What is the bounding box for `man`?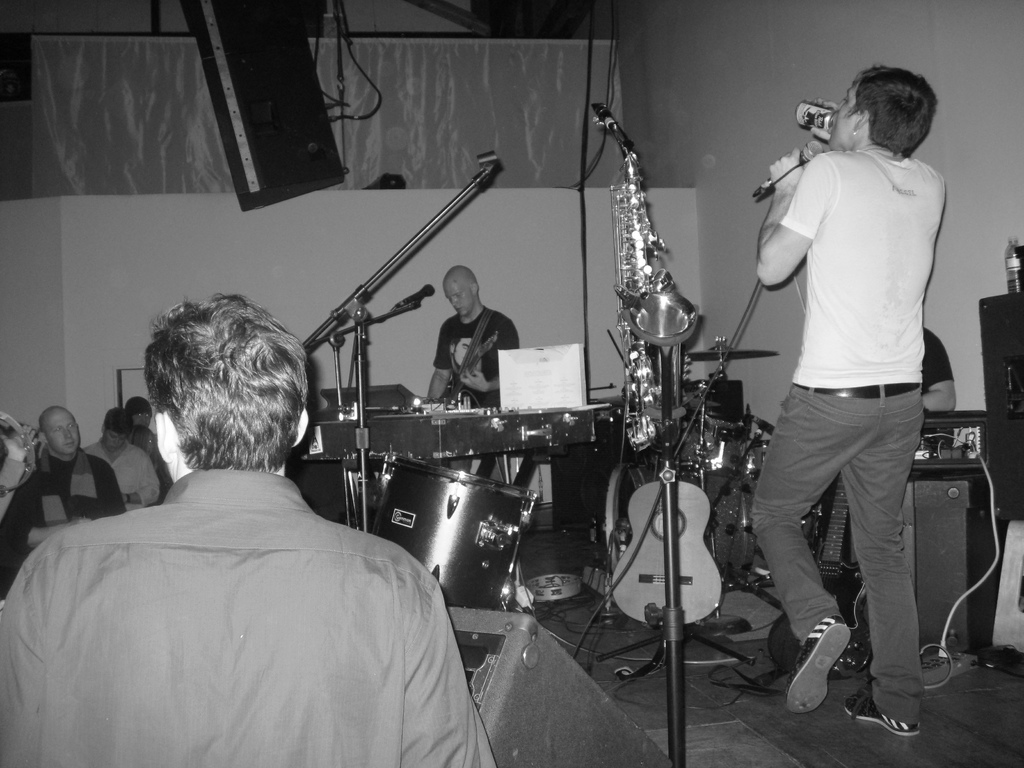
bbox(743, 64, 947, 737).
